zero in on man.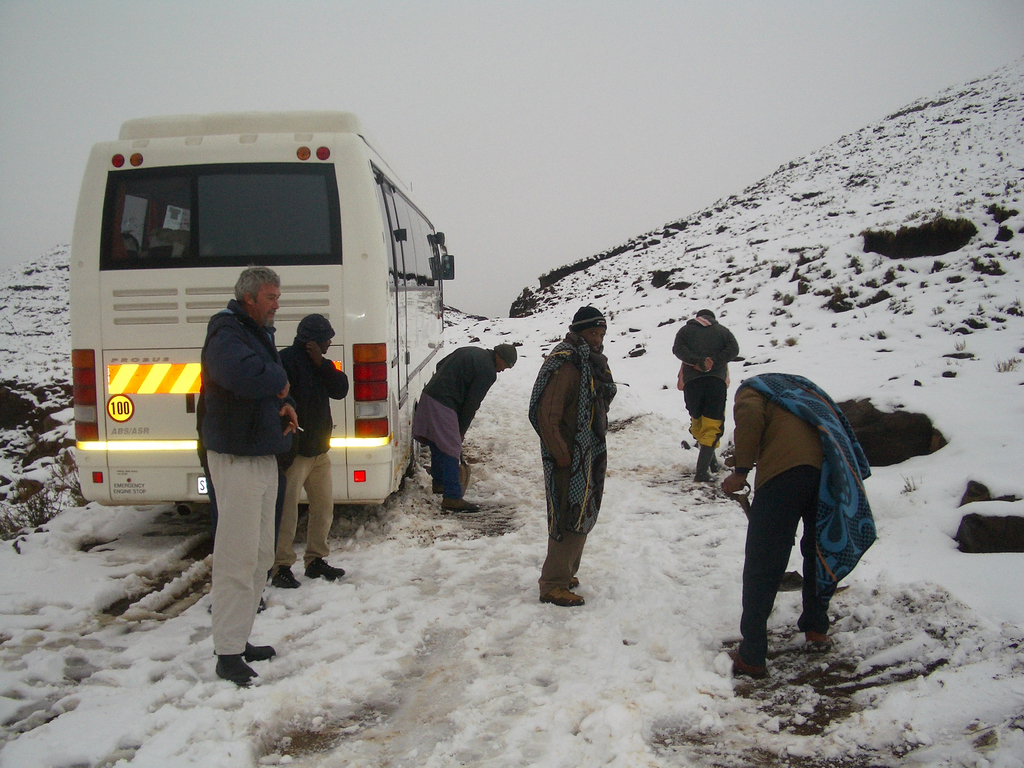
Zeroed in: crop(276, 308, 360, 586).
